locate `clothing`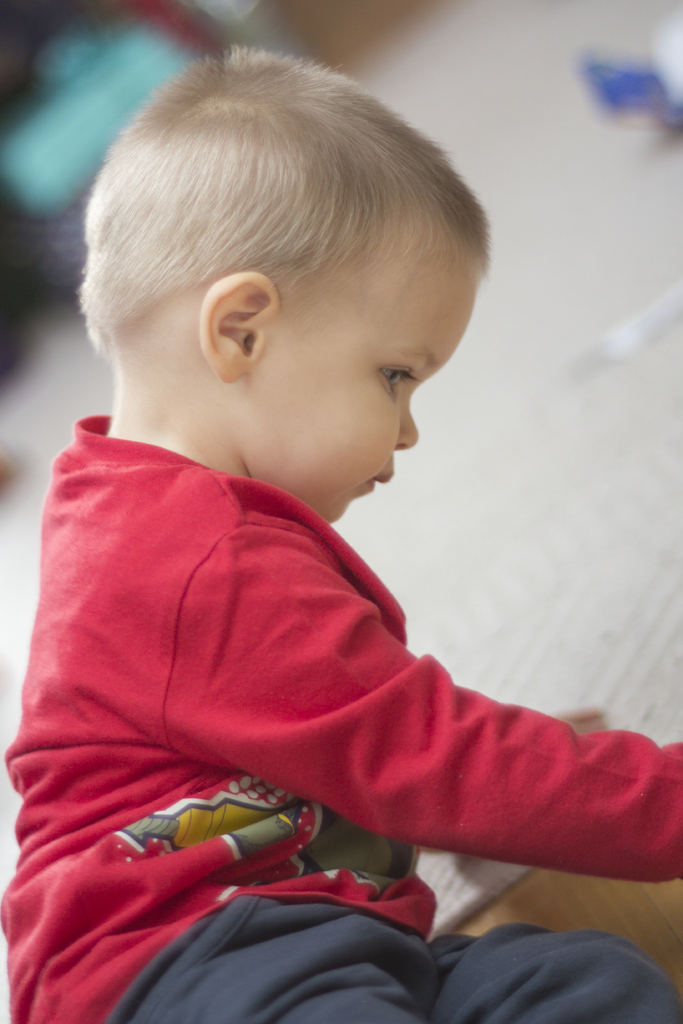
0/413/682/1023
